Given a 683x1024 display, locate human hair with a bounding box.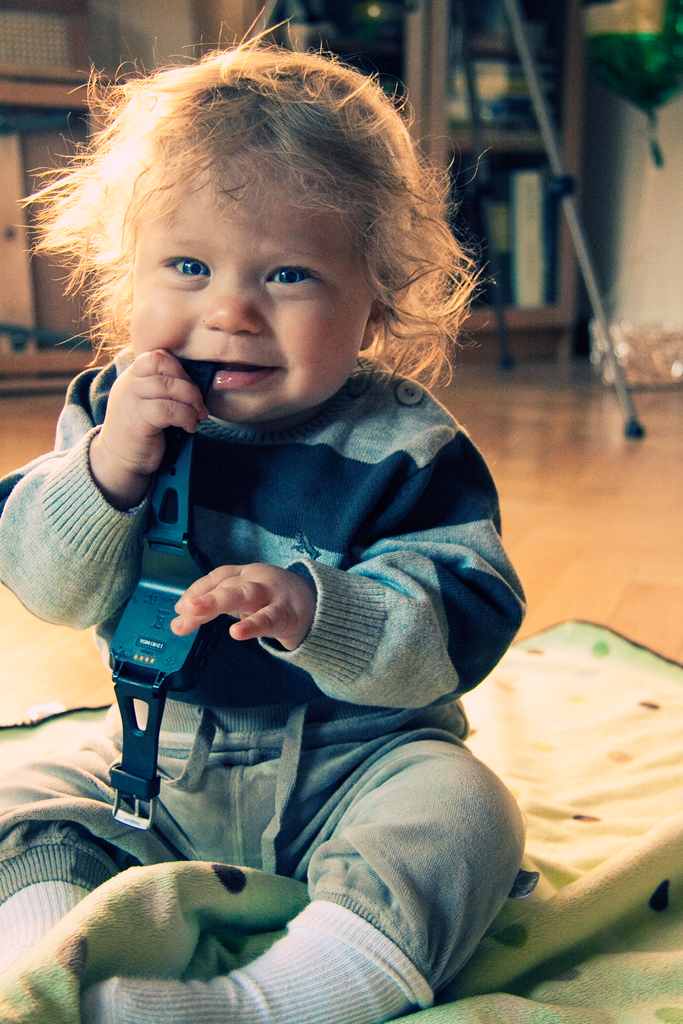
Located: box(32, 24, 458, 414).
